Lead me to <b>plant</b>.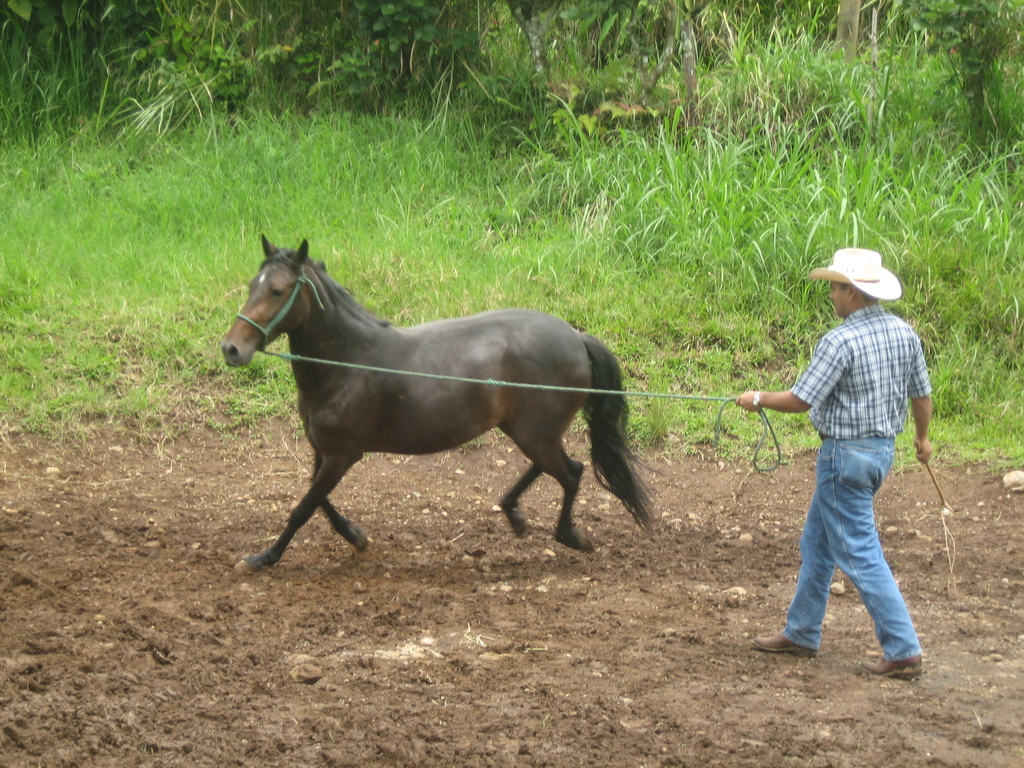
Lead to bbox=(321, 0, 461, 111).
